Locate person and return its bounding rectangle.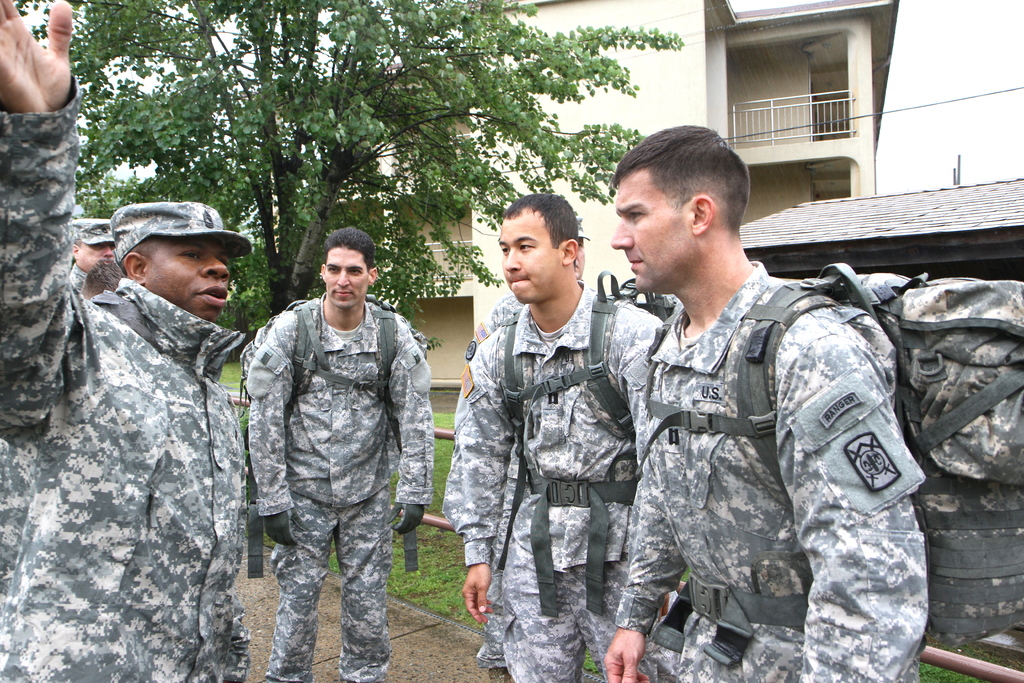
[0,0,246,682].
